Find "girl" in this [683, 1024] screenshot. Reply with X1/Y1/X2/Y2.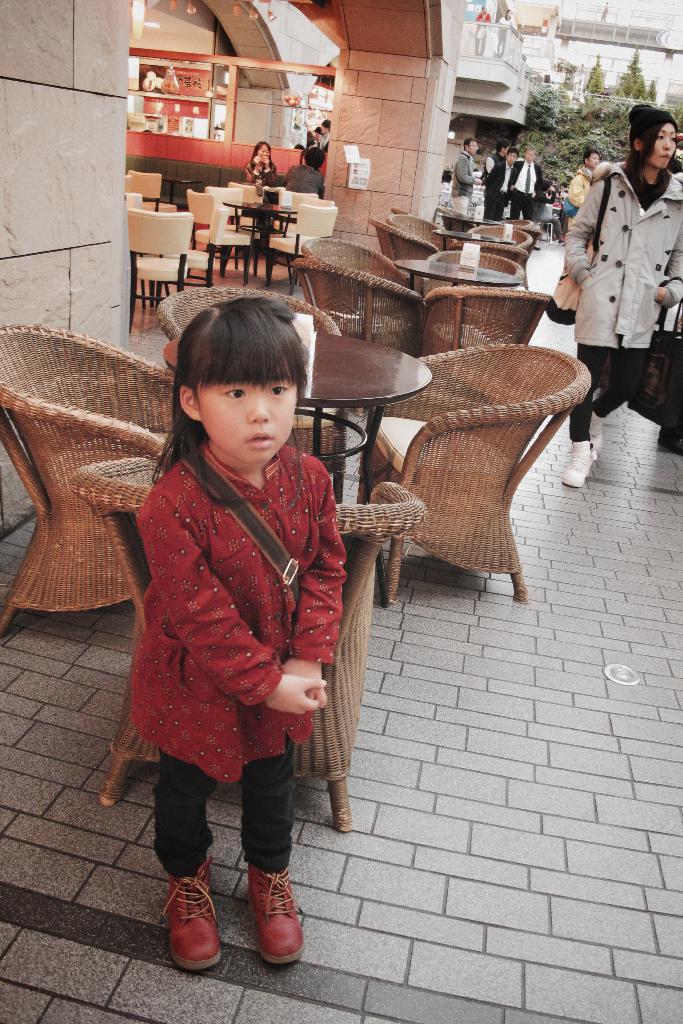
127/294/348/973.
